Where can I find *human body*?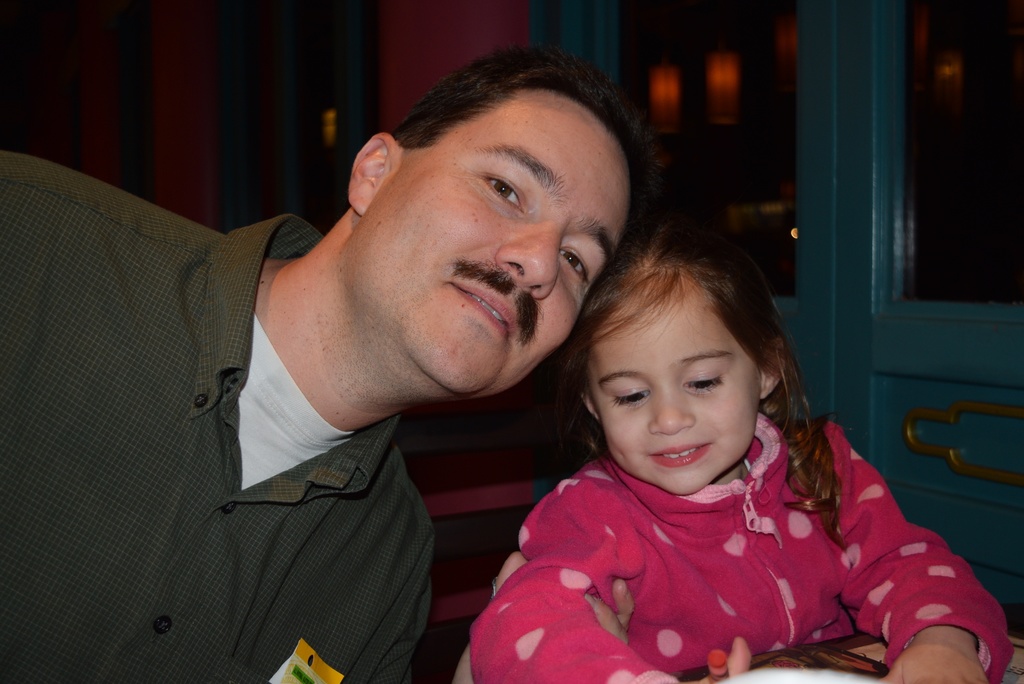
You can find it at select_region(468, 218, 1007, 683).
